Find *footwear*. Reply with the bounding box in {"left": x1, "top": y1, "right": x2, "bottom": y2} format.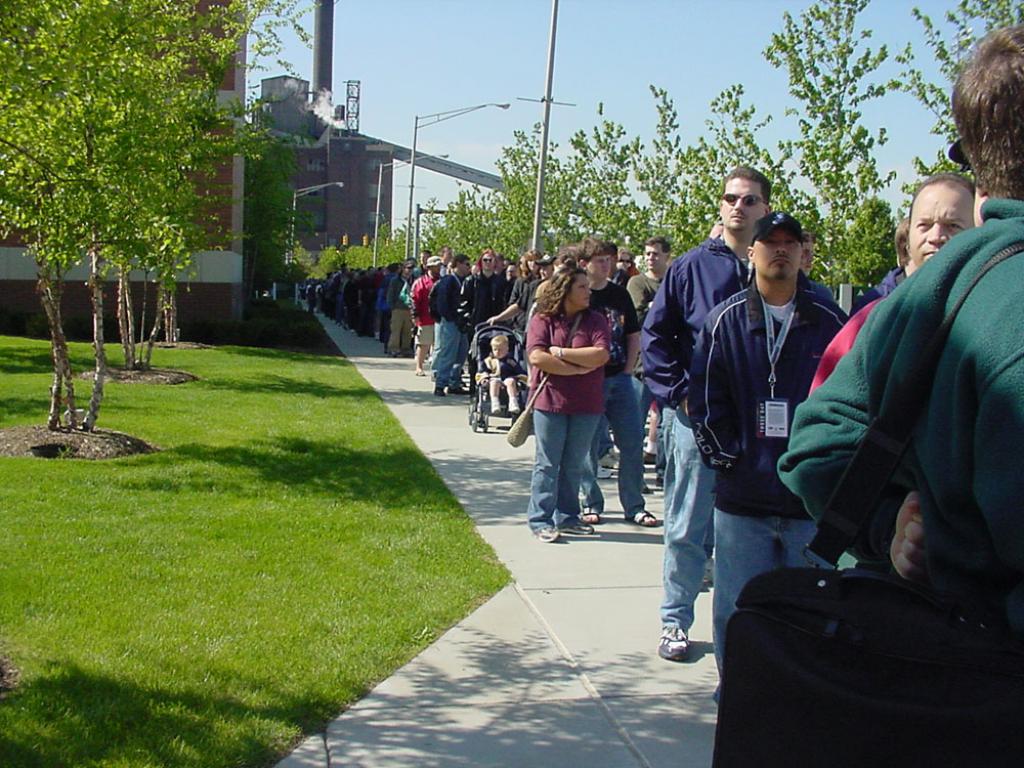
{"left": 434, "top": 385, "right": 444, "bottom": 397}.
